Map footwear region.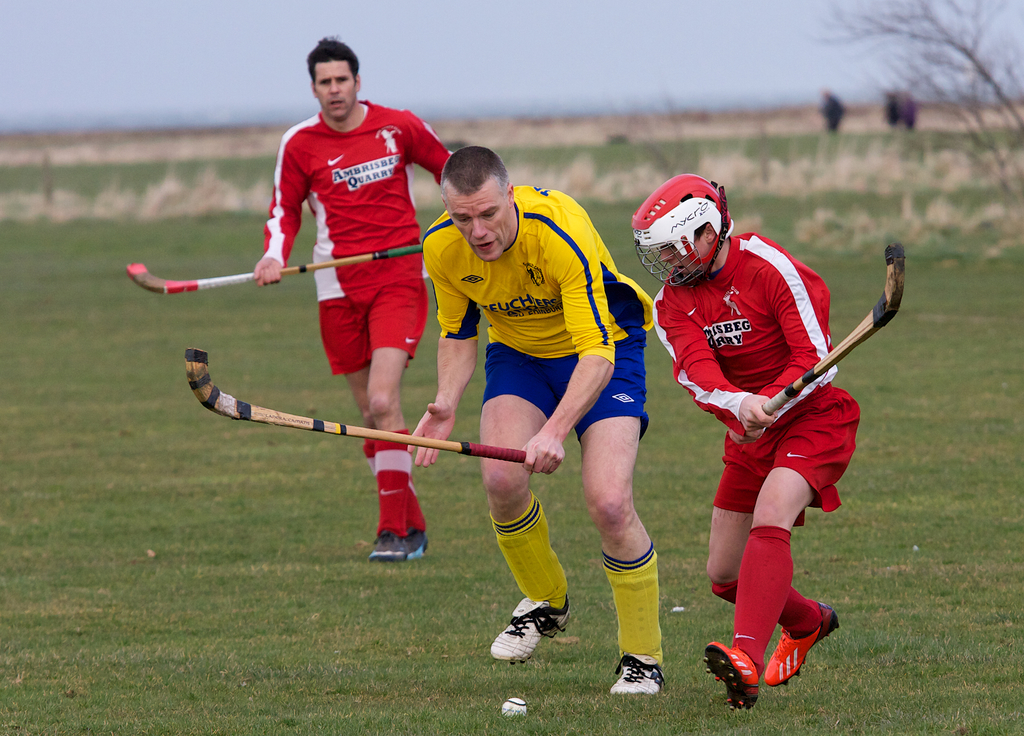
Mapped to [612,651,666,702].
